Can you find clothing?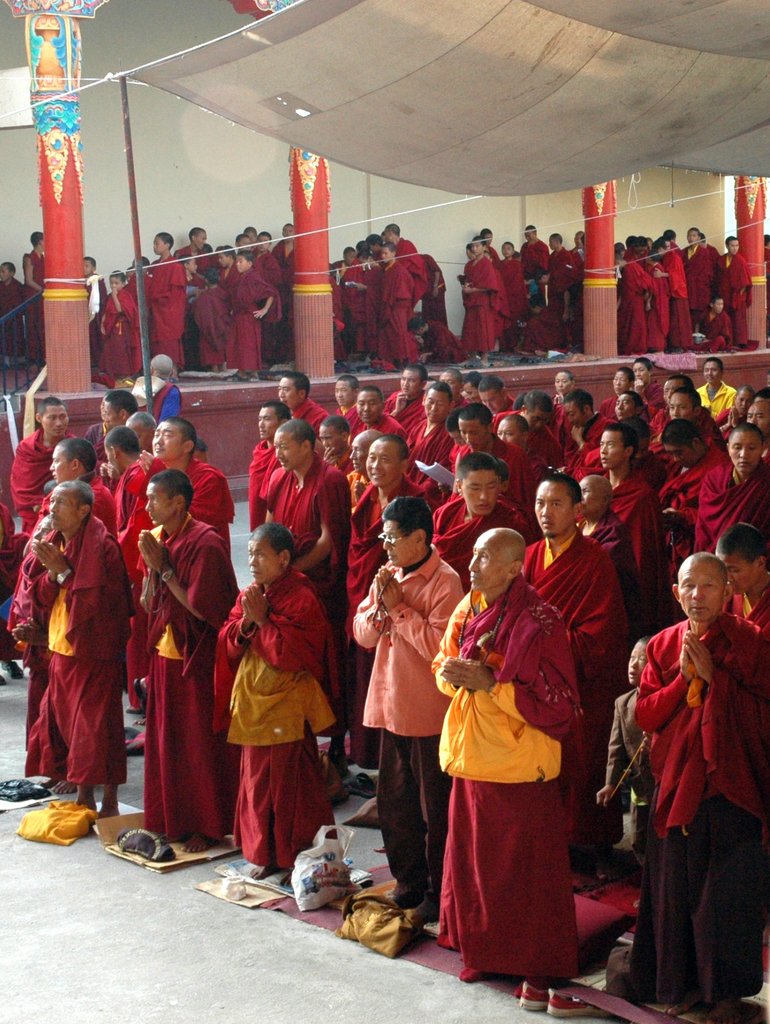
Yes, bounding box: <bbox>347, 472, 370, 510</bbox>.
